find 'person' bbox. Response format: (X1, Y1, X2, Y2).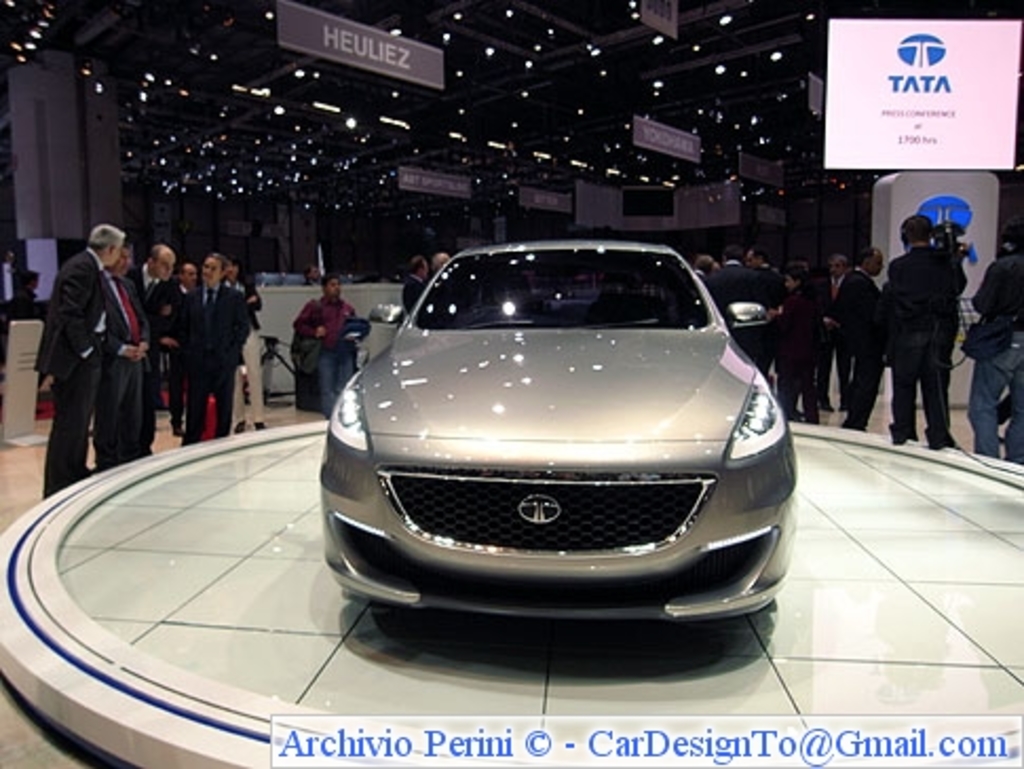
(179, 254, 249, 448).
